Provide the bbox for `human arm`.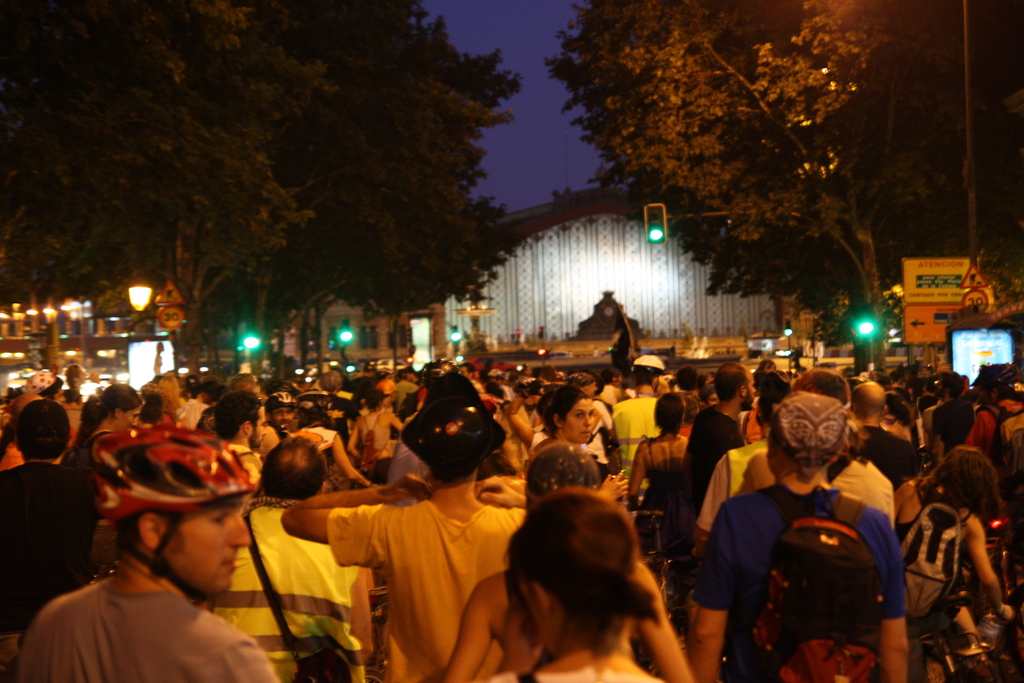
Rect(472, 472, 527, 576).
